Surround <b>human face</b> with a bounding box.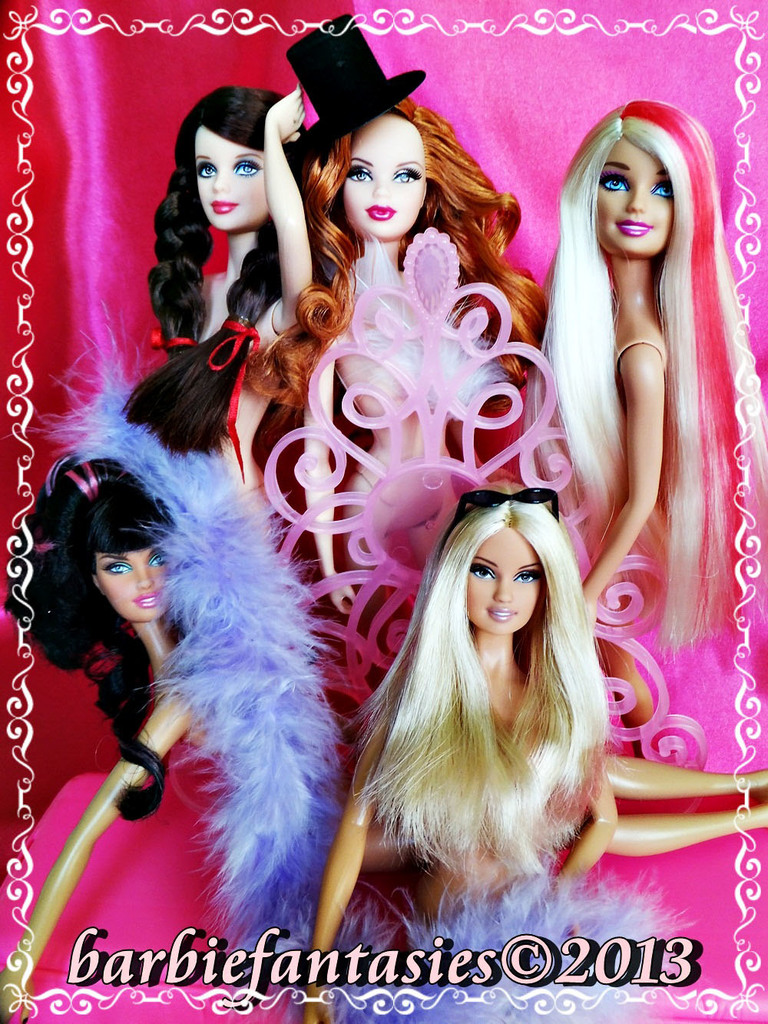
Rect(465, 538, 570, 649).
